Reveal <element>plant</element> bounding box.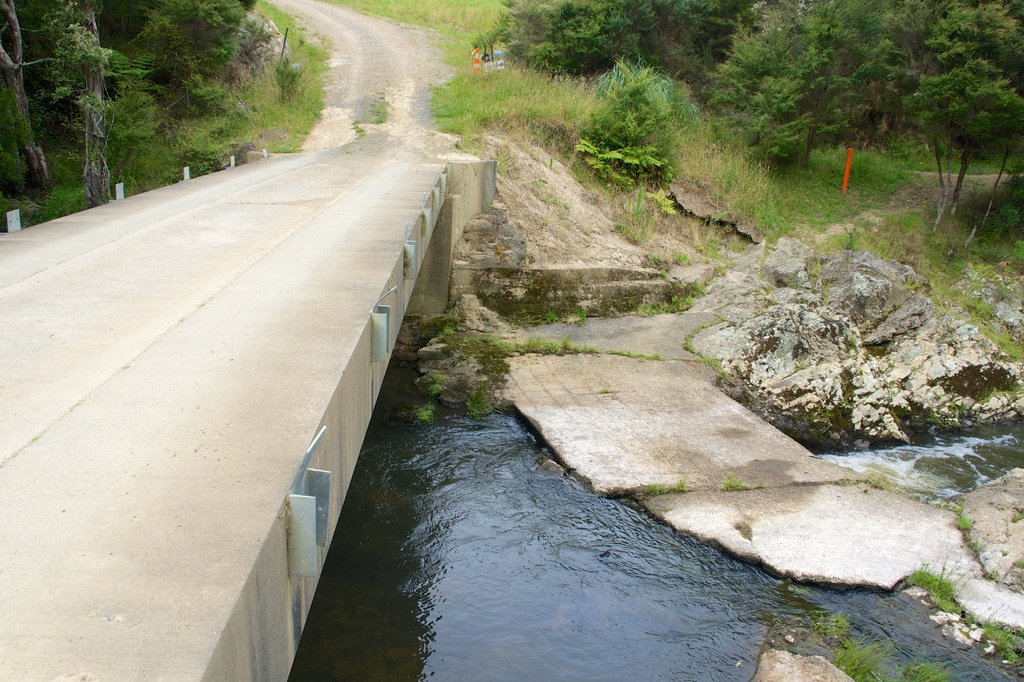
Revealed: Rect(907, 555, 964, 615).
